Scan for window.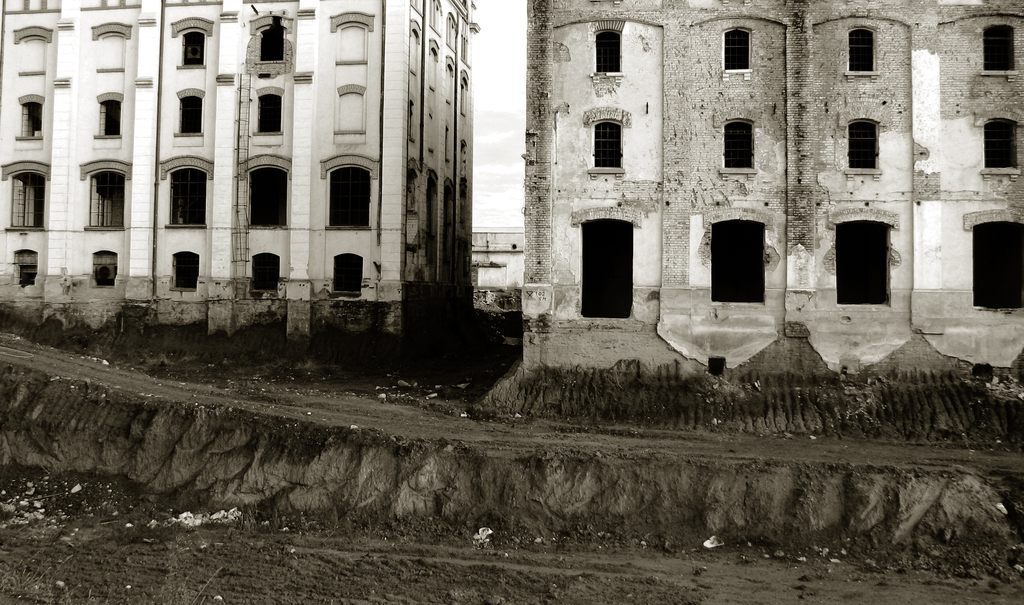
Scan result: (x1=595, y1=31, x2=620, y2=74).
